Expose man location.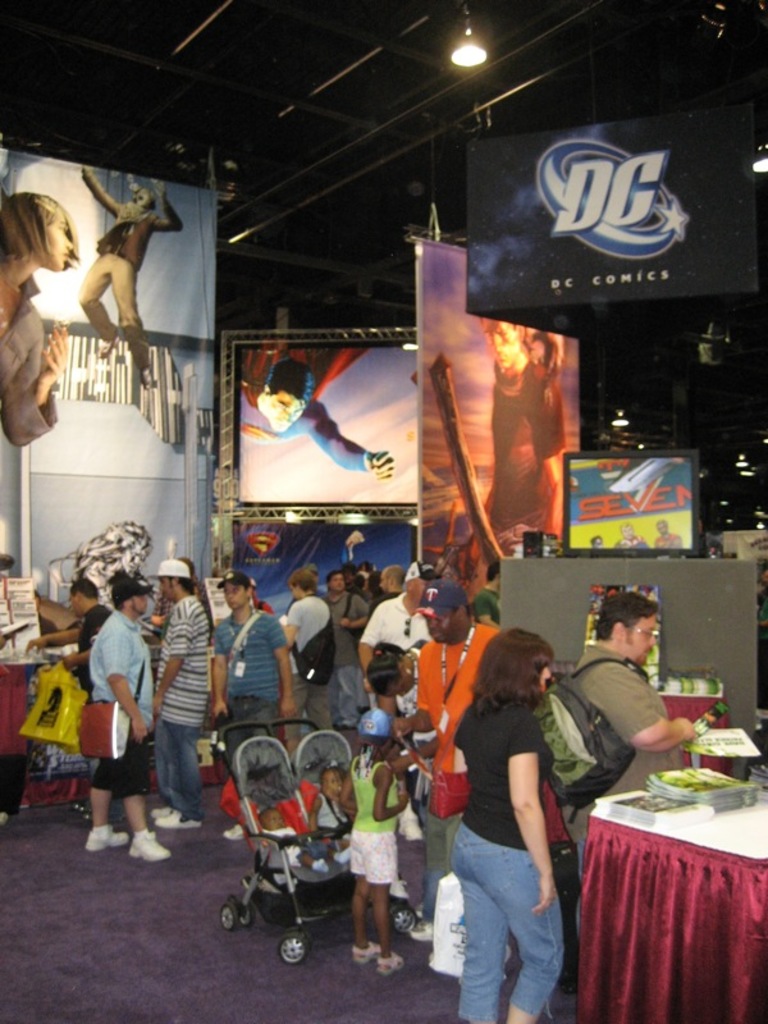
Exposed at crop(652, 515, 678, 544).
